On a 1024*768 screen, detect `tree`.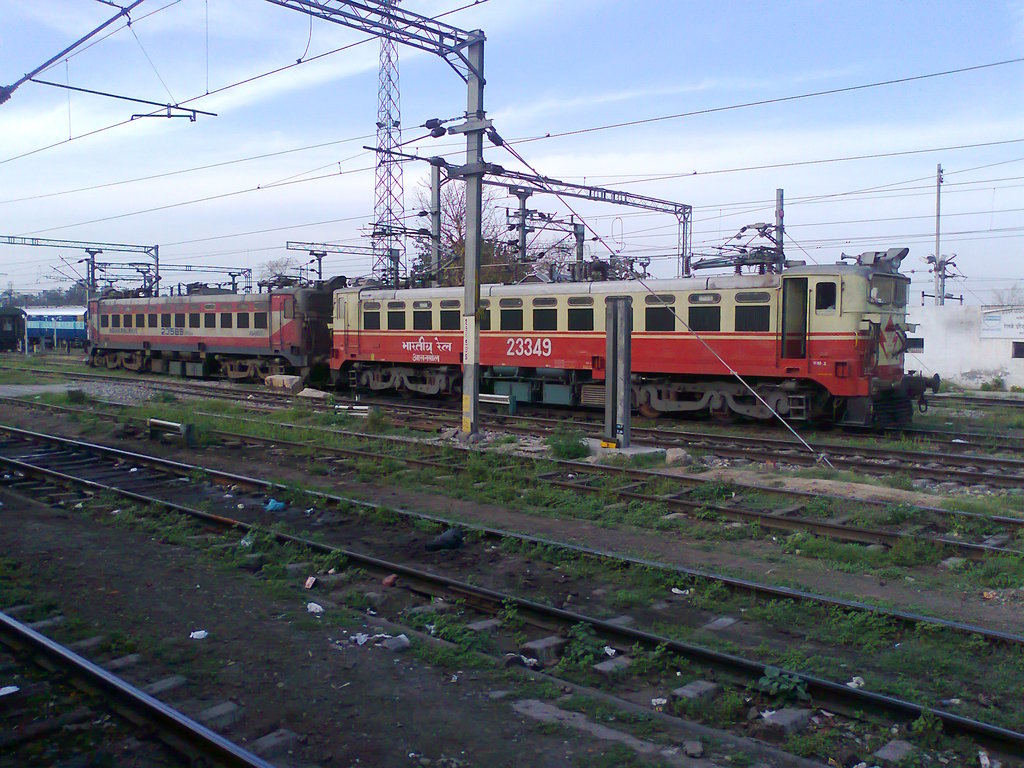
locate(0, 273, 144, 326).
